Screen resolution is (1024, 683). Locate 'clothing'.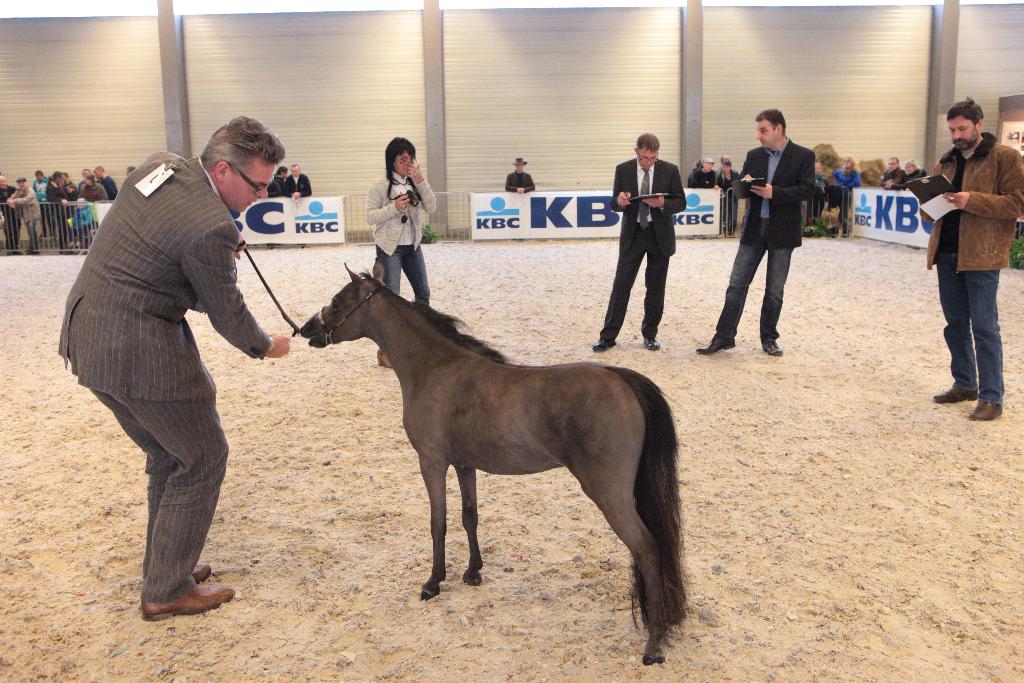
rect(362, 169, 434, 307).
